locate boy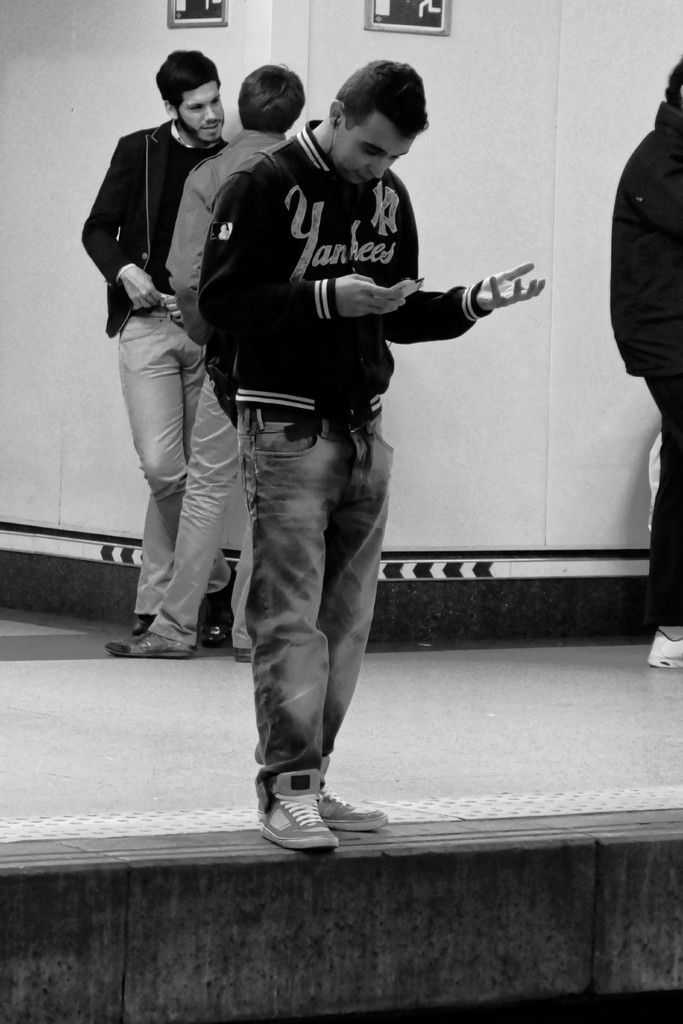
(left=164, top=82, right=501, bottom=787)
